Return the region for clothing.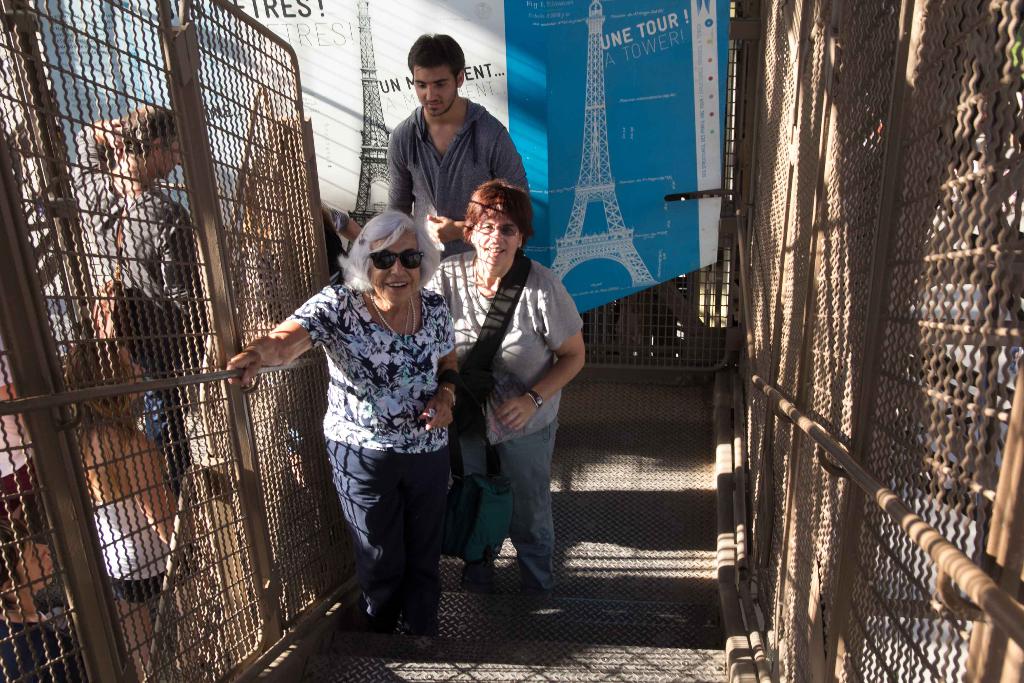
detection(429, 252, 579, 582).
